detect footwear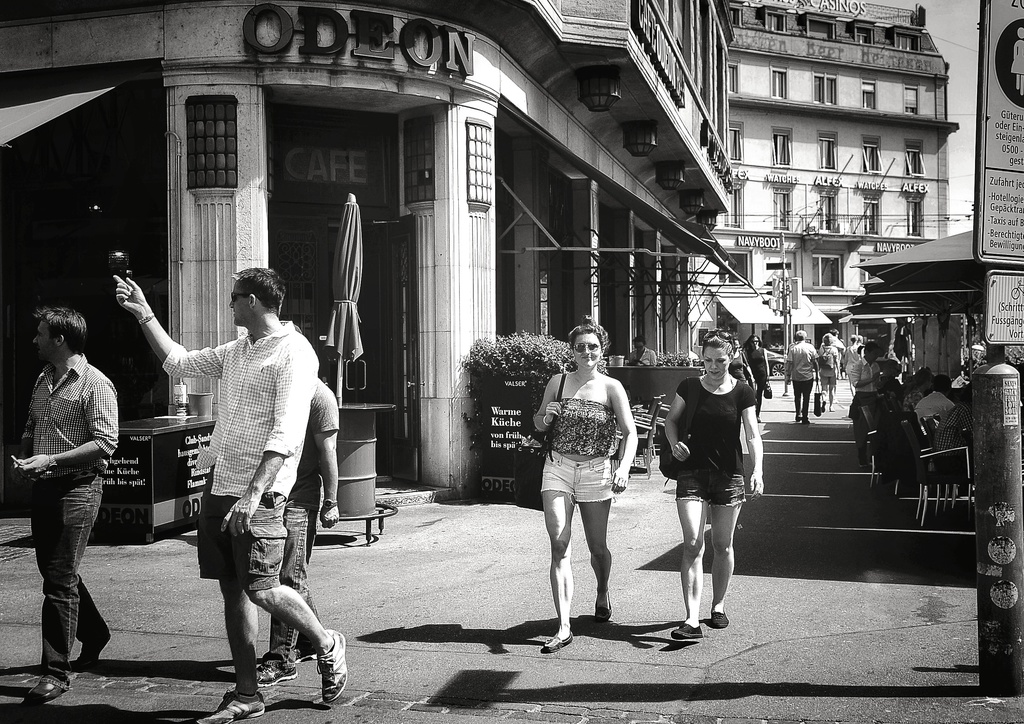
[left=257, top=659, right=298, bottom=691]
